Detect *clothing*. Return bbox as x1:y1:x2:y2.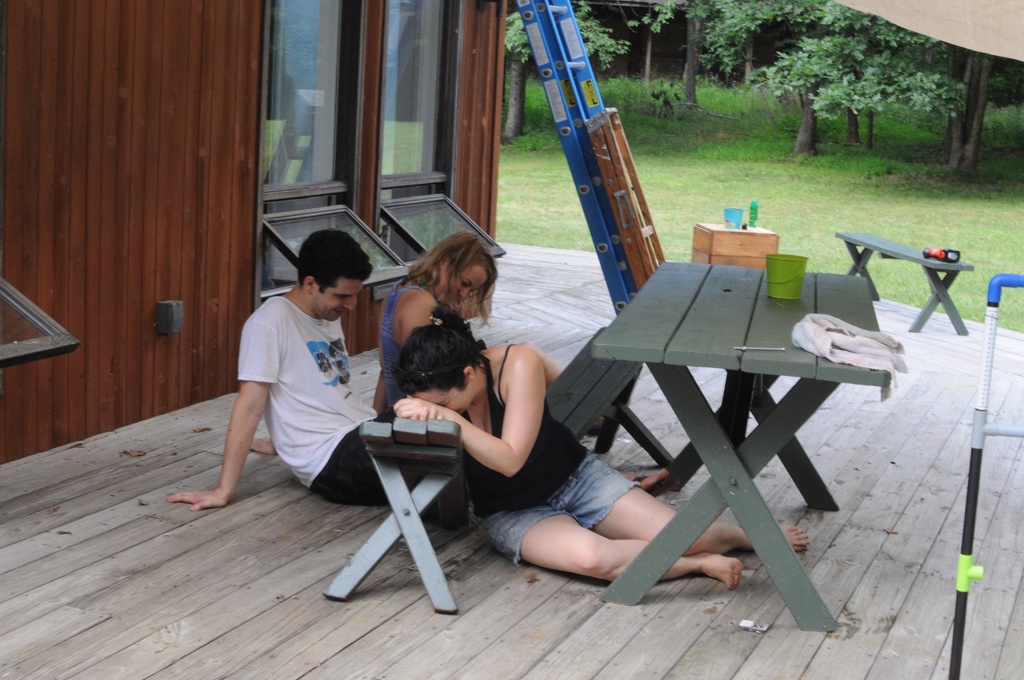
460:344:636:569.
